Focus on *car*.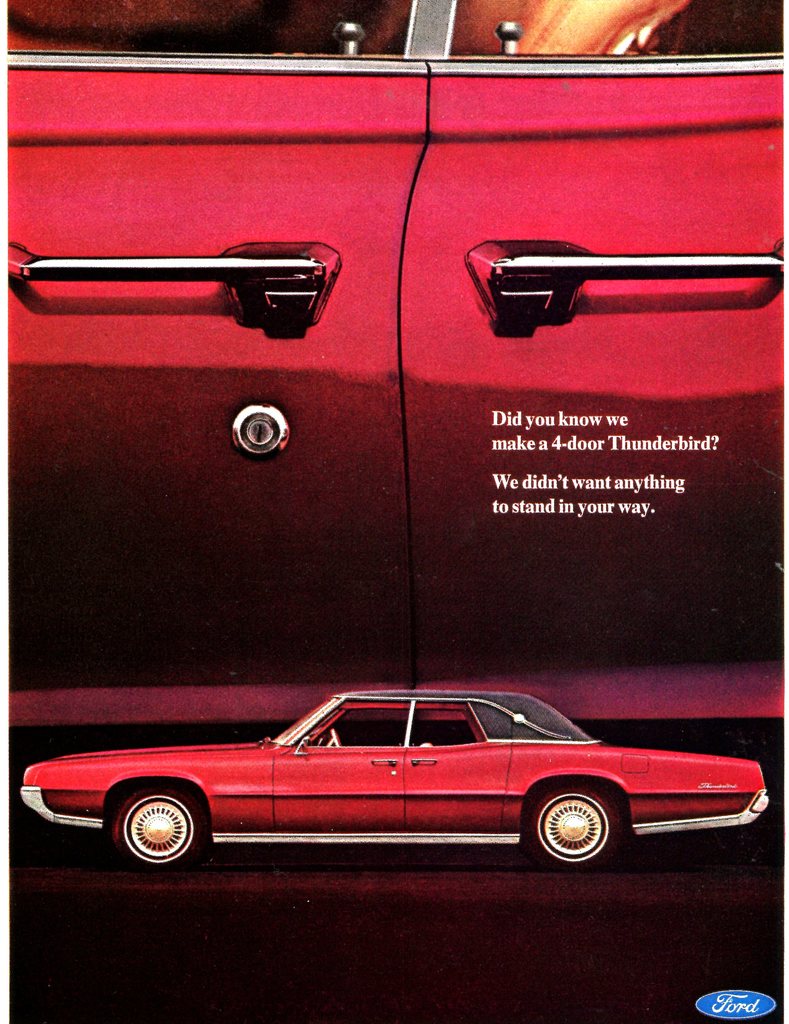
Focused at {"left": 3, "top": 0, "right": 788, "bottom": 728}.
